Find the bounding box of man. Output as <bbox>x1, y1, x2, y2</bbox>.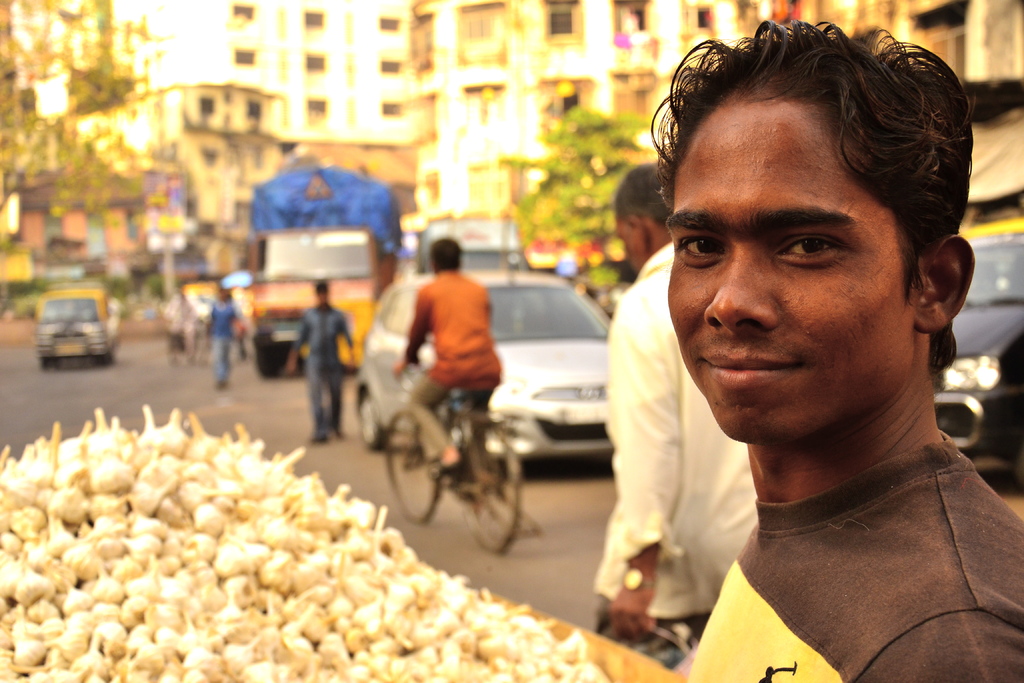
<bbox>280, 277, 347, 445</bbox>.
